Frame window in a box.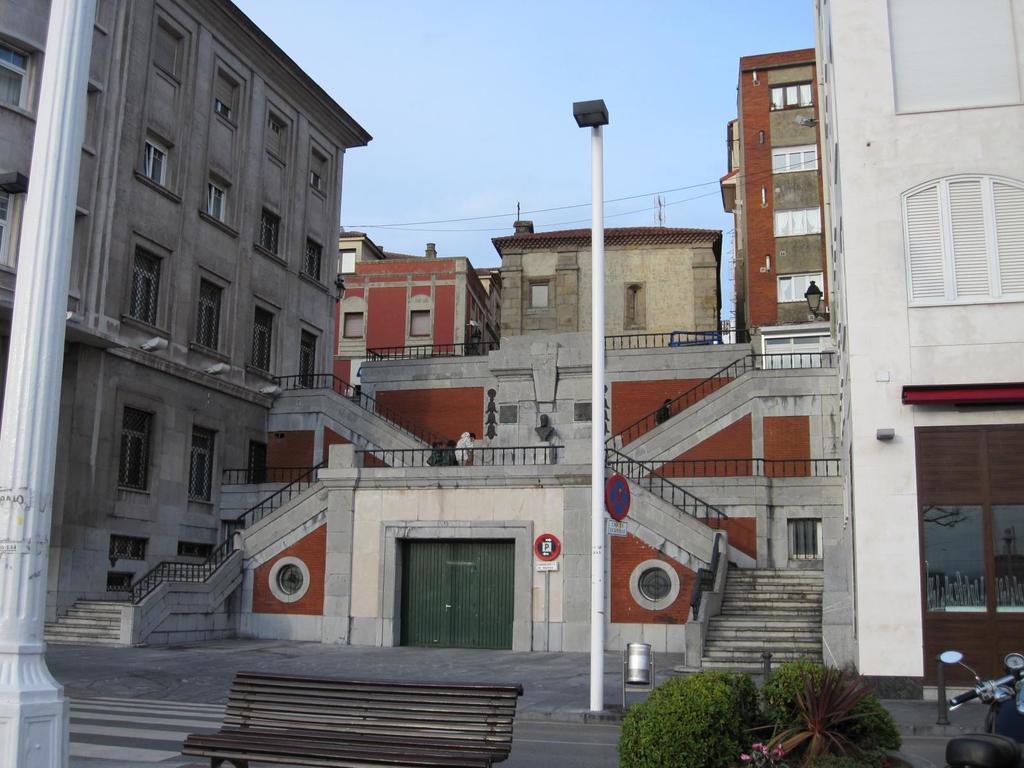
select_region(296, 320, 325, 387).
